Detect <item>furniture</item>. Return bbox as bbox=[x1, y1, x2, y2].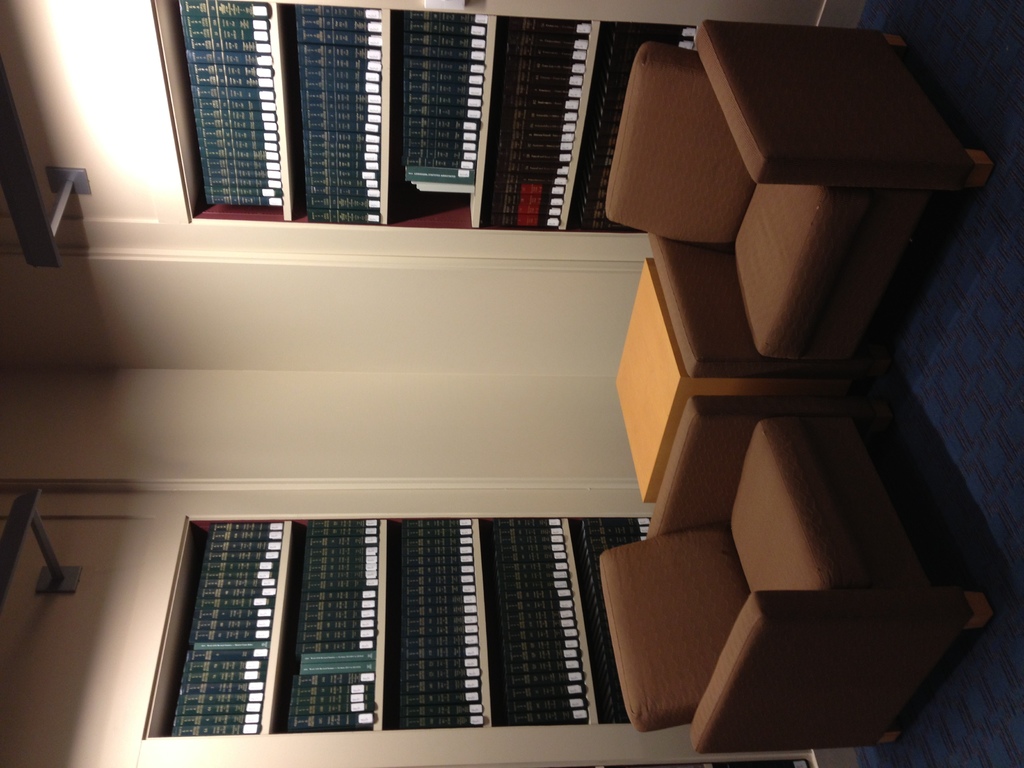
bbox=[607, 16, 995, 380].
